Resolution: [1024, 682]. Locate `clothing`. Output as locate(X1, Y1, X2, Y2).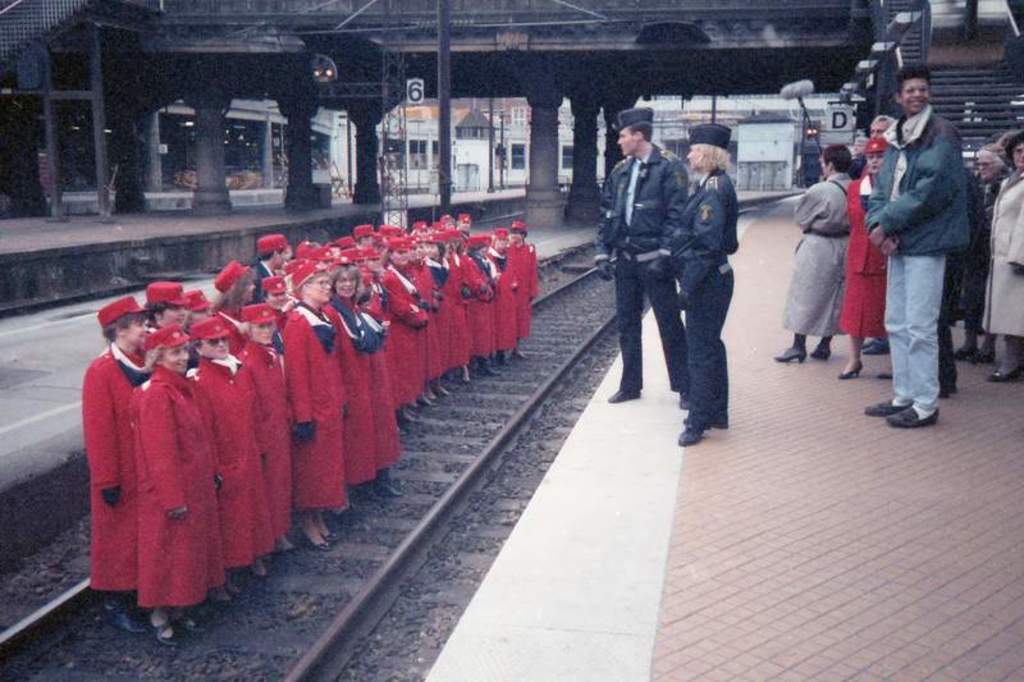
locate(867, 59, 987, 407).
